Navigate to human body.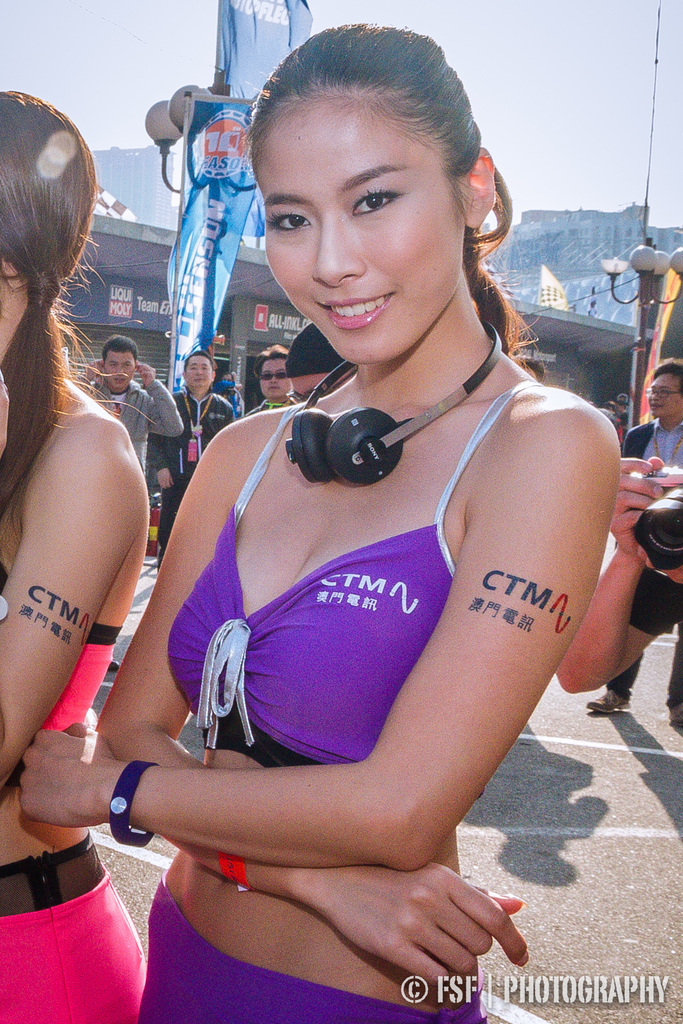
Navigation target: select_region(85, 337, 178, 490).
